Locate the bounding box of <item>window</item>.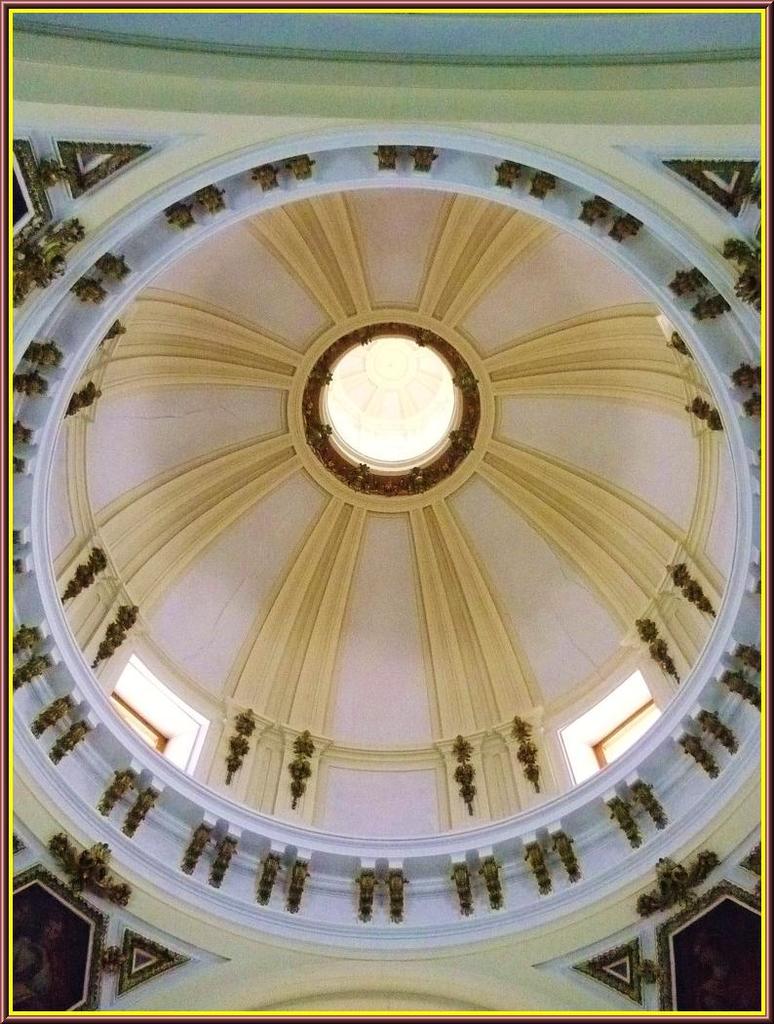
Bounding box: left=104, top=652, right=226, bottom=770.
